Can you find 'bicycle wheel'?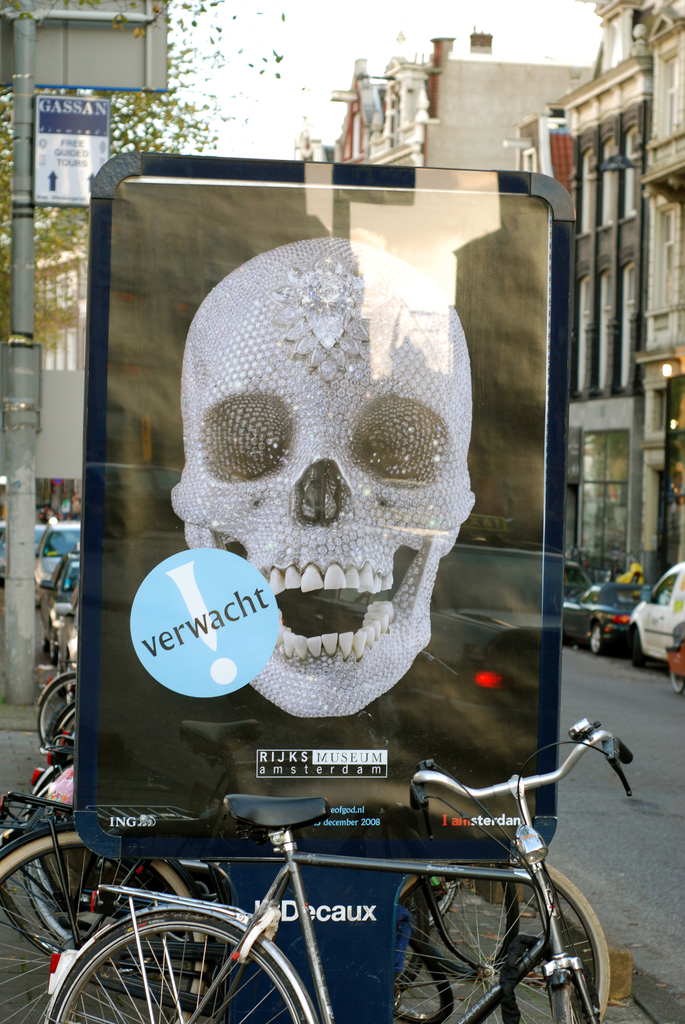
Yes, bounding box: 397 868 605 1023.
